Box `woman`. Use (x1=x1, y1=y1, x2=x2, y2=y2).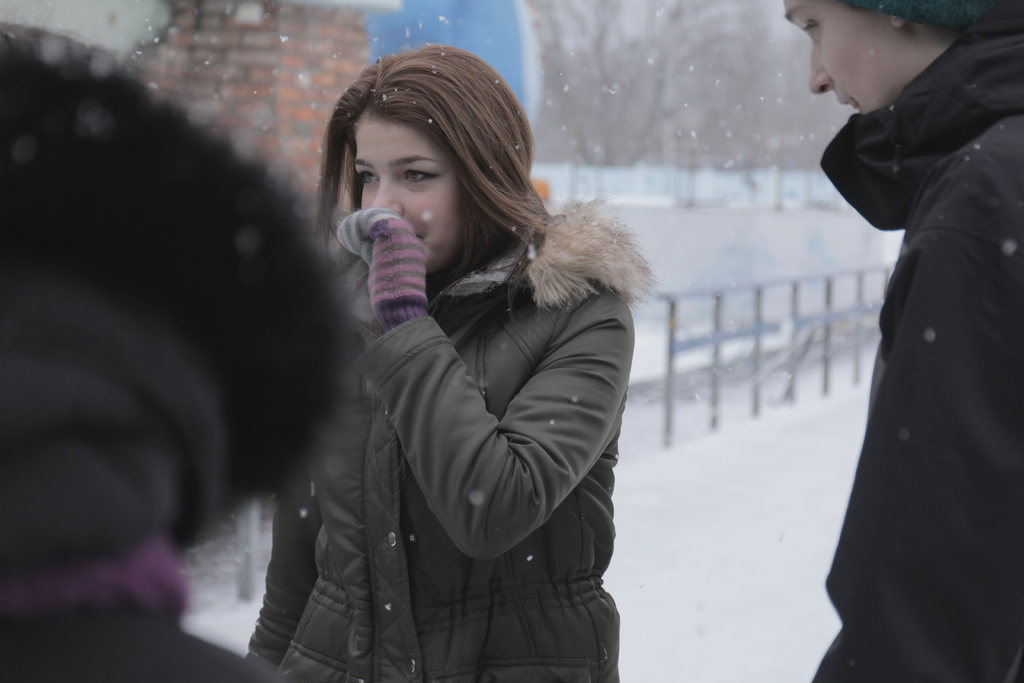
(x1=259, y1=56, x2=661, y2=678).
